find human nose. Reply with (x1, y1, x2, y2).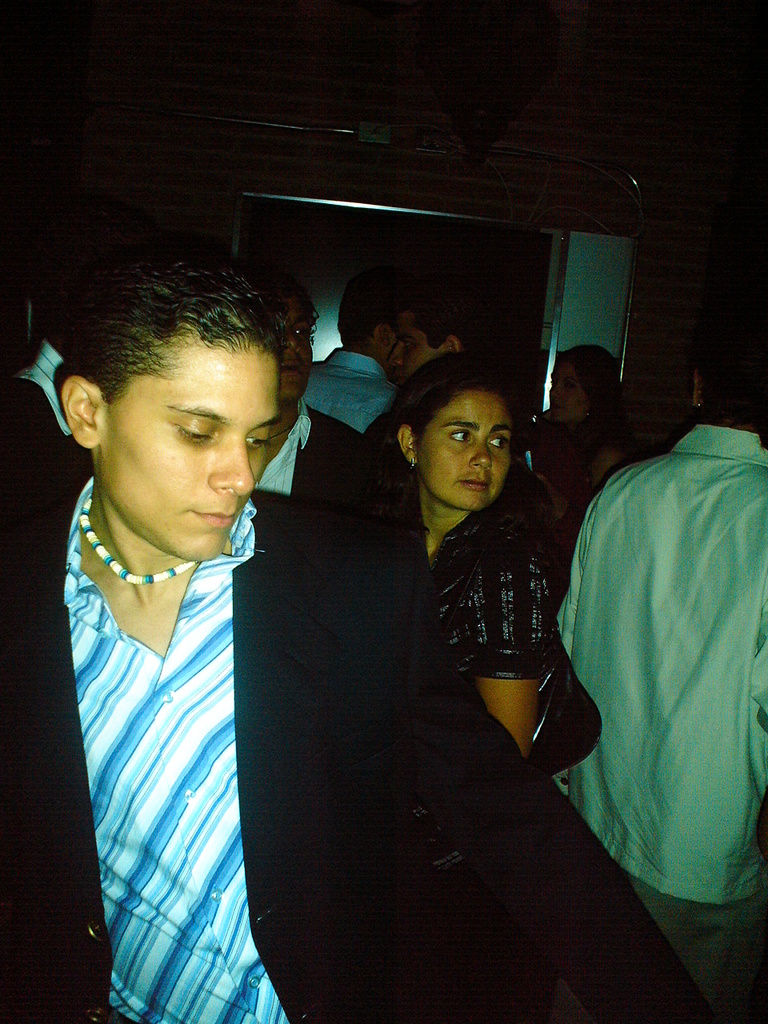
(466, 439, 494, 467).
